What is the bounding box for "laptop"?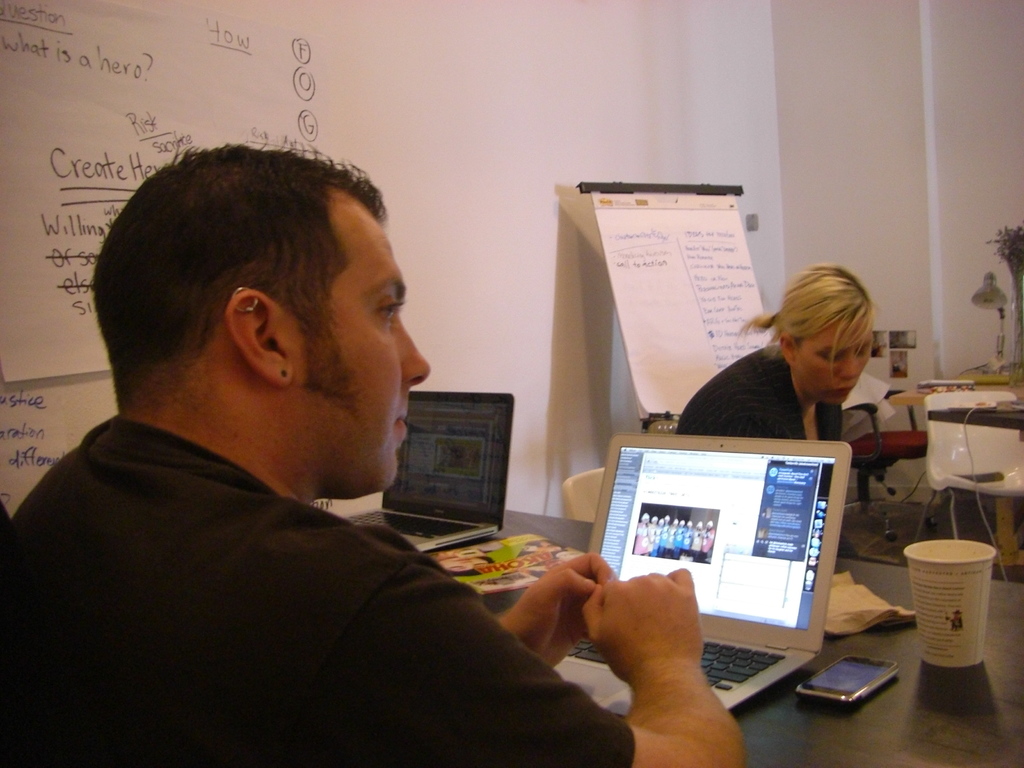
{"left": 350, "top": 392, "right": 513, "bottom": 552}.
